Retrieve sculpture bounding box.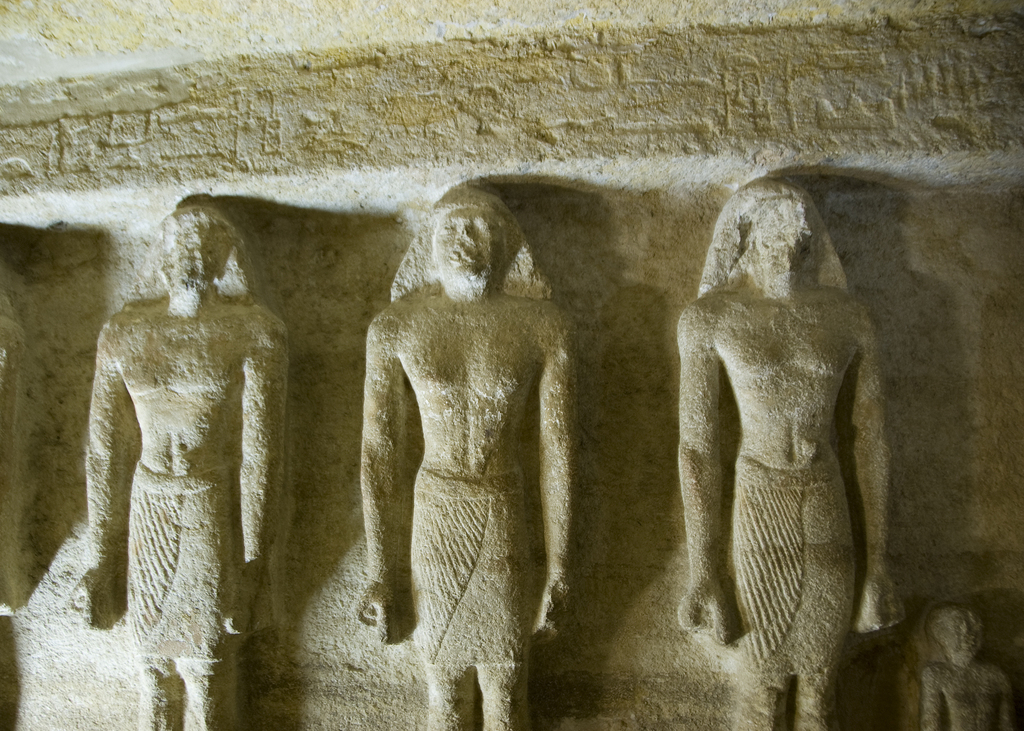
Bounding box: [76, 228, 283, 730].
